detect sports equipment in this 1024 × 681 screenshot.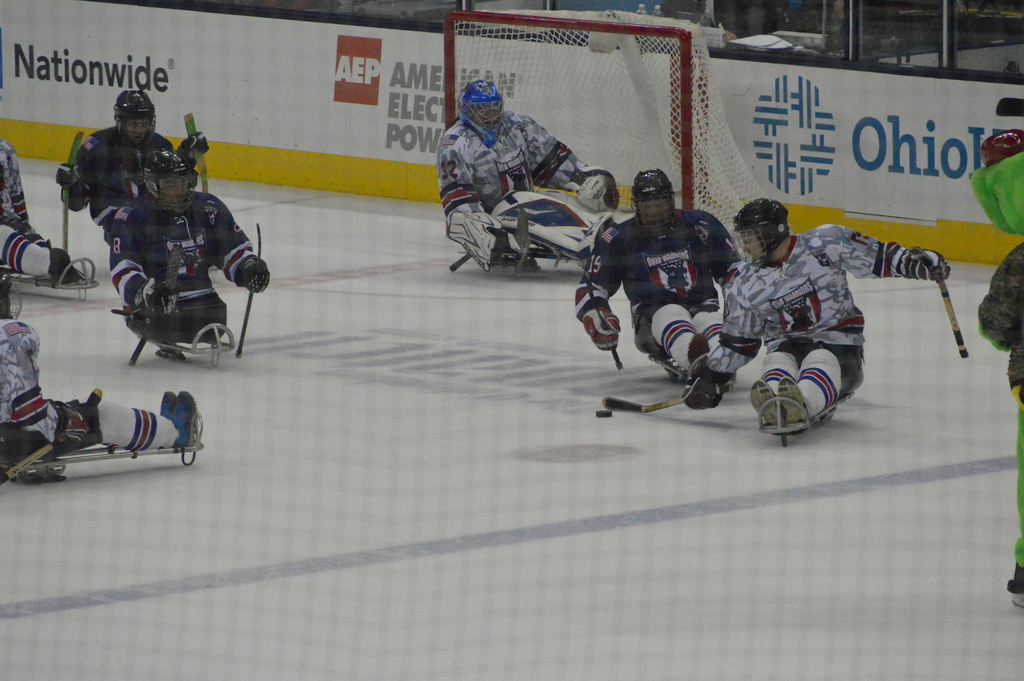
Detection: bbox(11, 406, 218, 482).
